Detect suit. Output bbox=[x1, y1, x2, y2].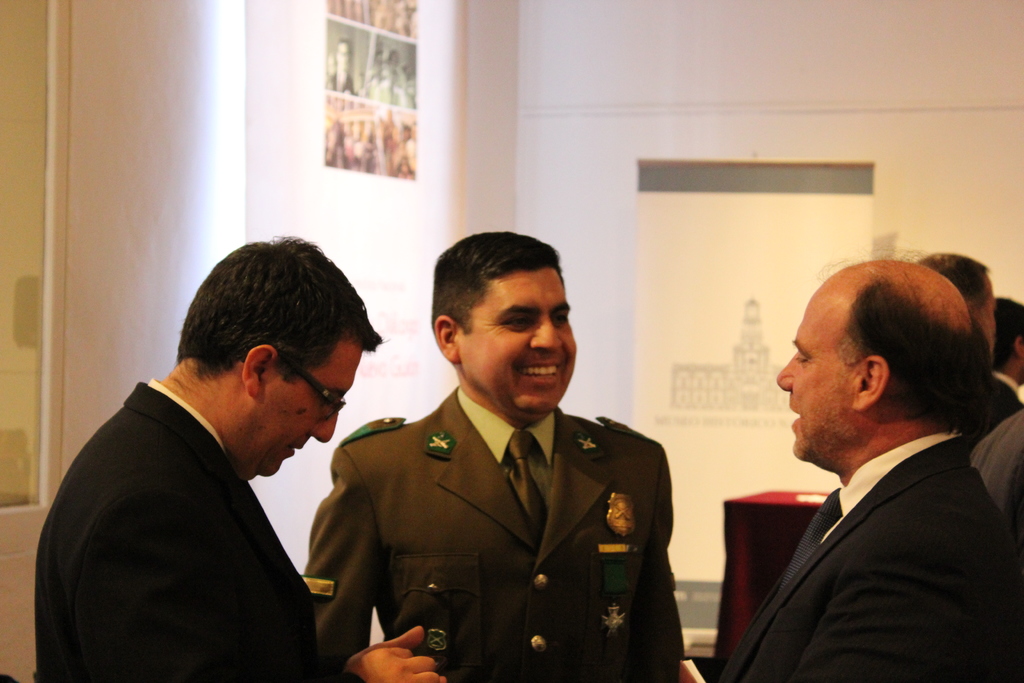
bbox=[967, 409, 1023, 532].
